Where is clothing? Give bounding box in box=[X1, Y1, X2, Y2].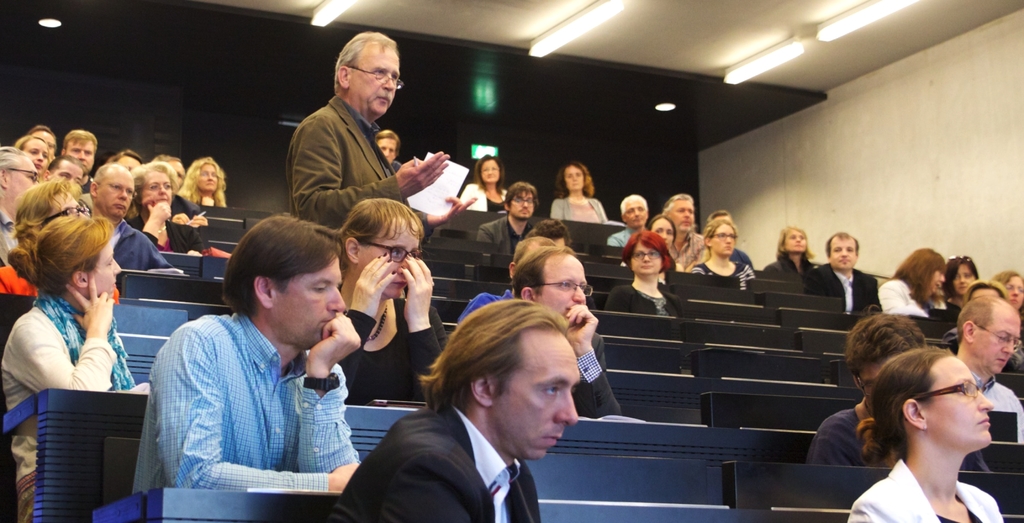
box=[9, 279, 136, 415].
